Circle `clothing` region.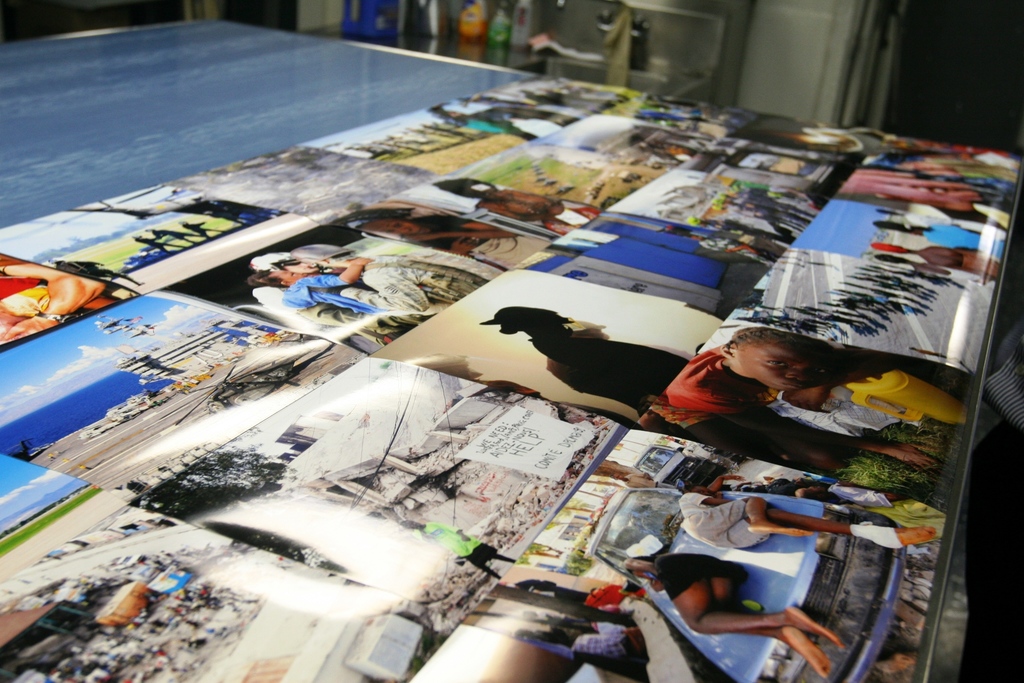
Region: Rect(679, 488, 779, 553).
